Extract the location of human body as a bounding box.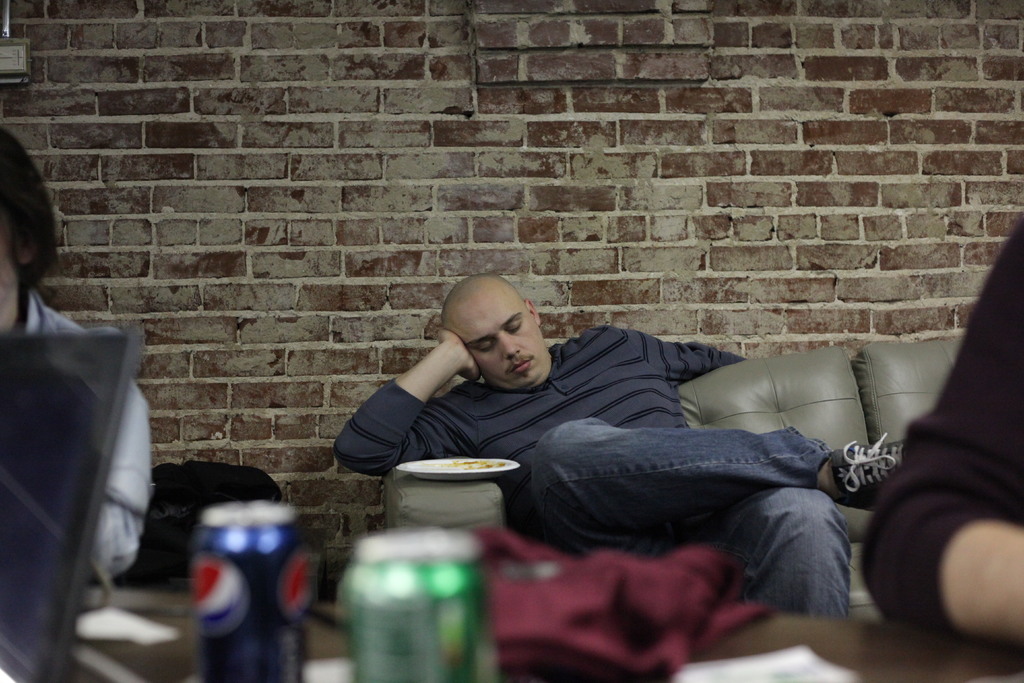
bbox(332, 302, 929, 591).
